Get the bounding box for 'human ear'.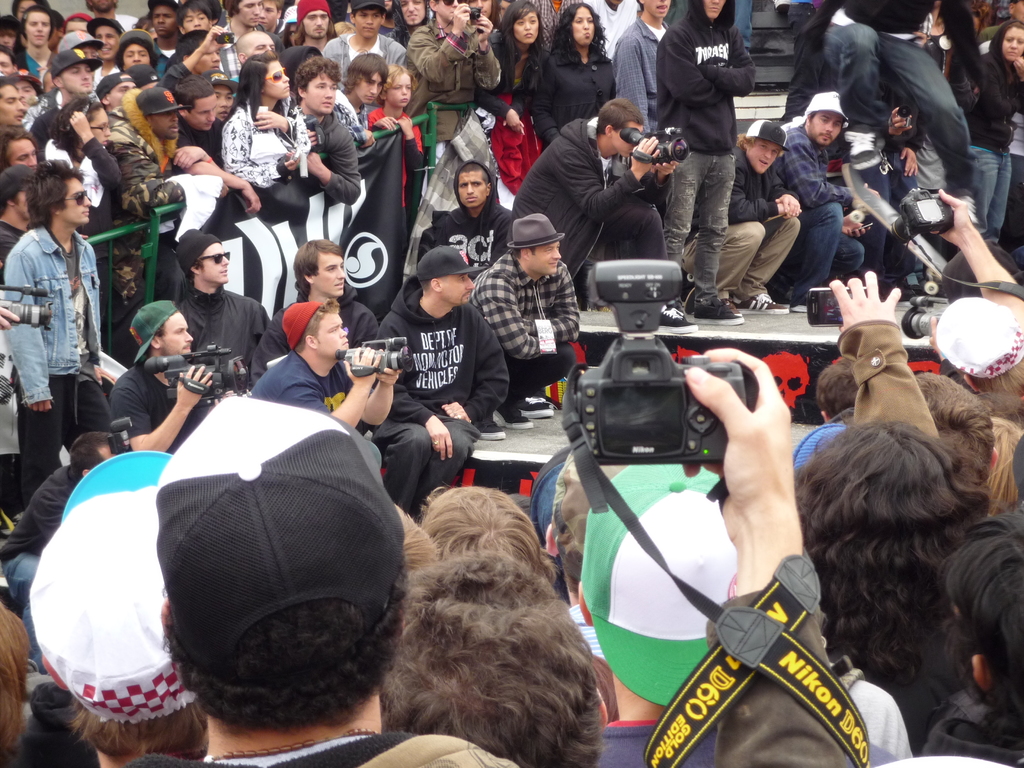
[left=179, top=104, right=188, bottom=118].
